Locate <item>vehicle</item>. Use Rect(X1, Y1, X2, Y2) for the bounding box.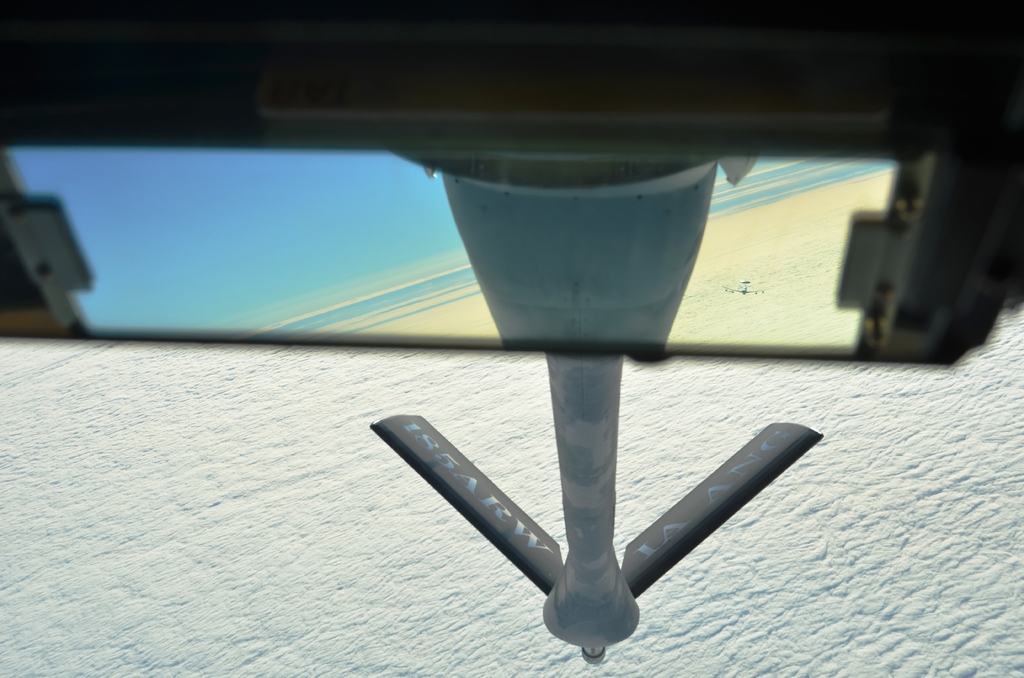
Rect(719, 279, 765, 295).
